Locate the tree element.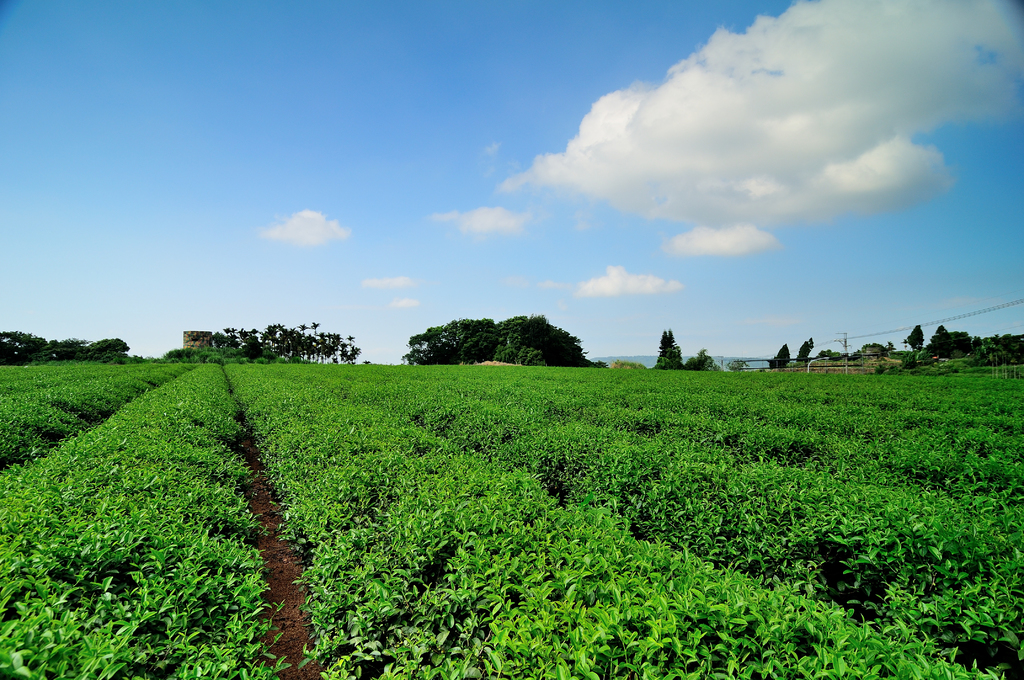
Element bbox: [473, 312, 604, 370].
